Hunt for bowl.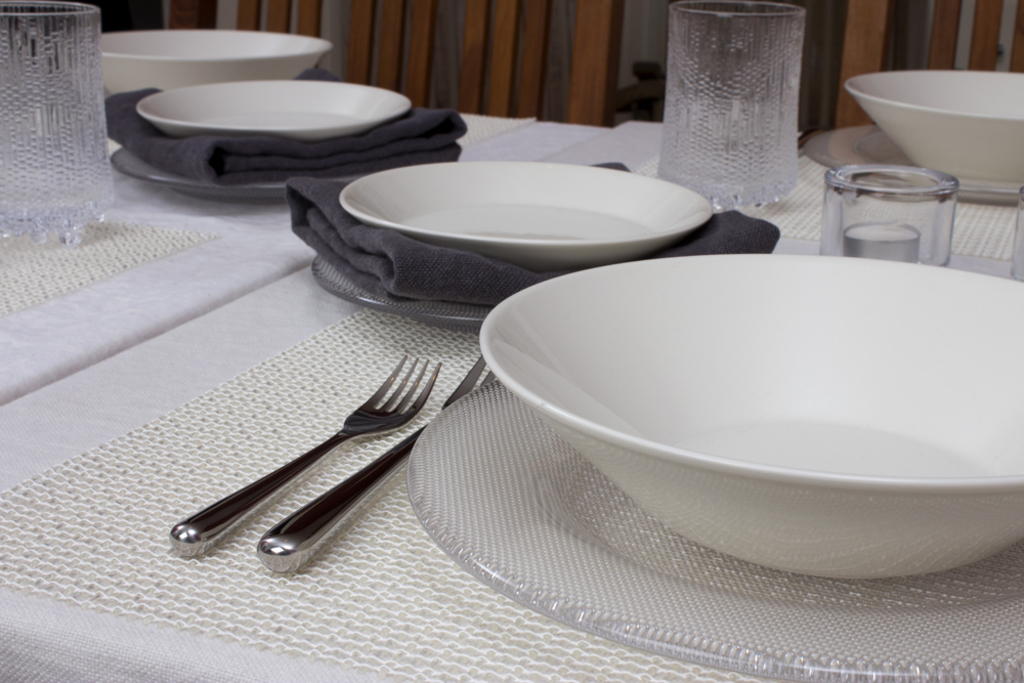
Hunted down at [left=845, top=70, right=1023, bottom=206].
